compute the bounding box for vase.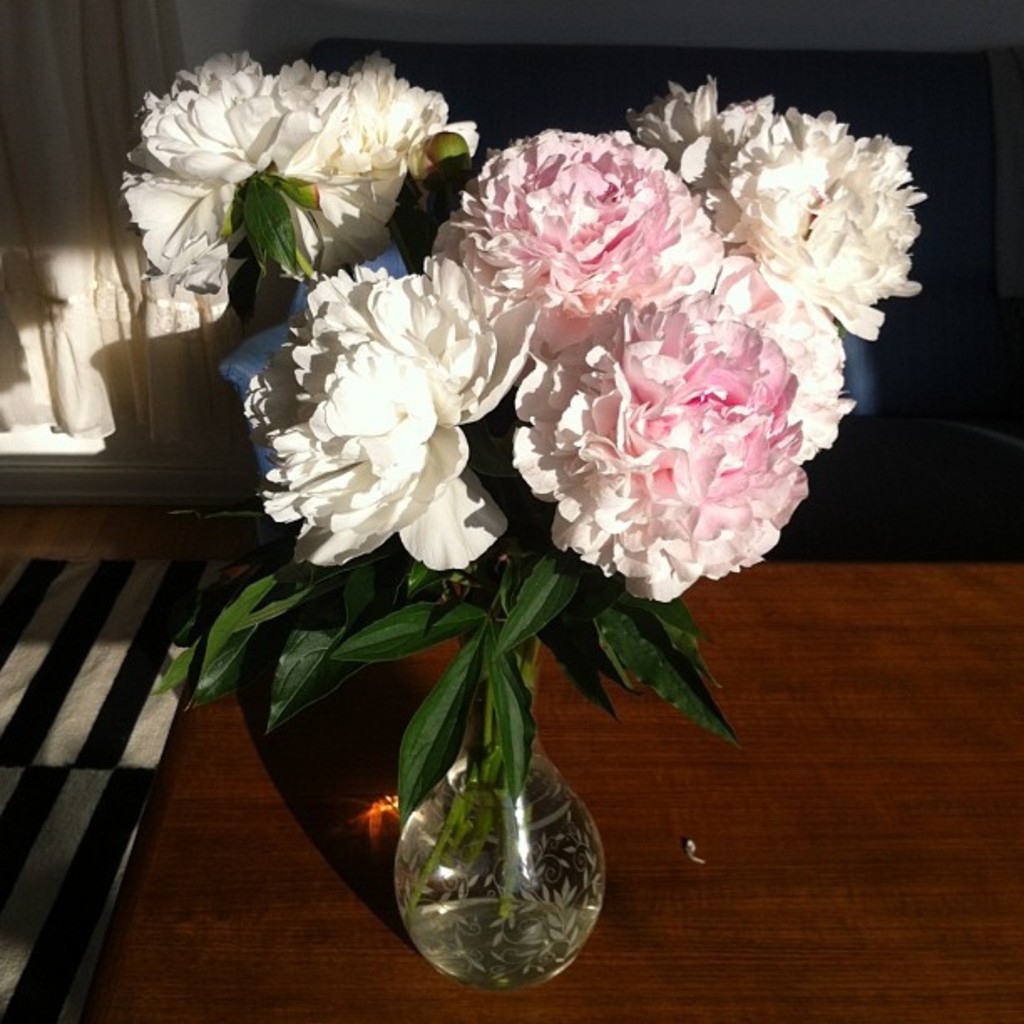
[392, 750, 614, 994].
